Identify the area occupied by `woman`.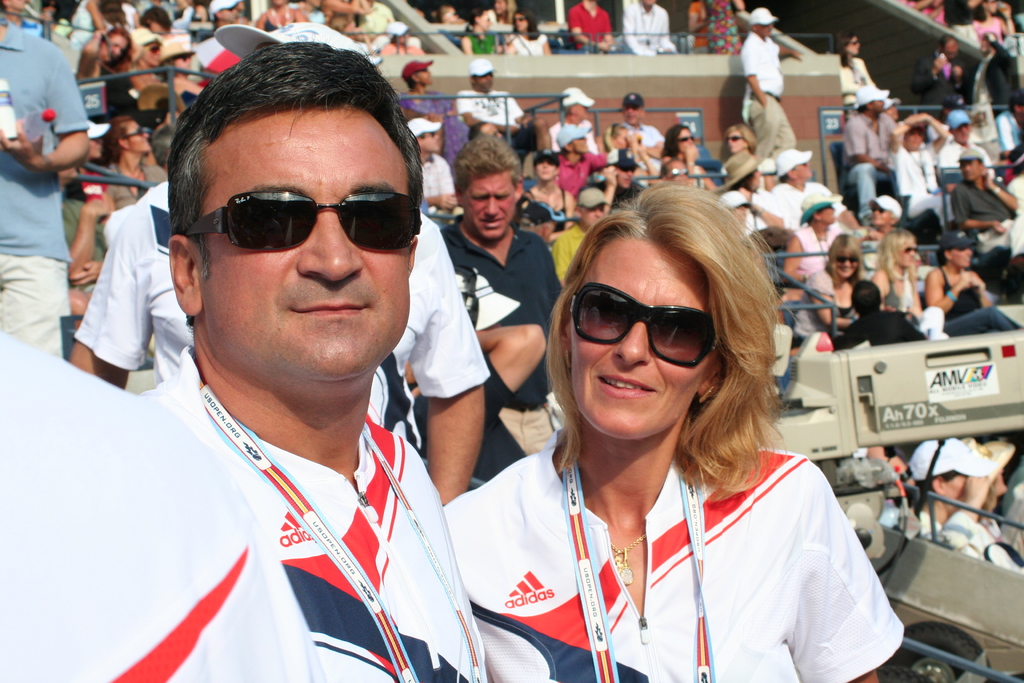
Area: (663, 126, 703, 179).
